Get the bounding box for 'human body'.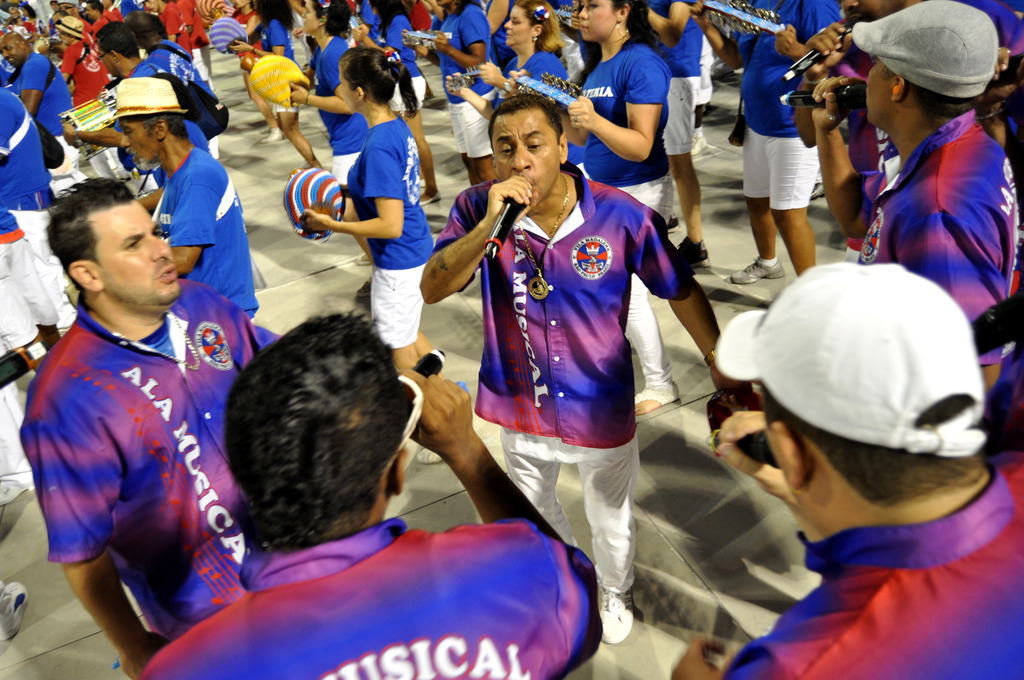
BBox(637, 3, 698, 266).
